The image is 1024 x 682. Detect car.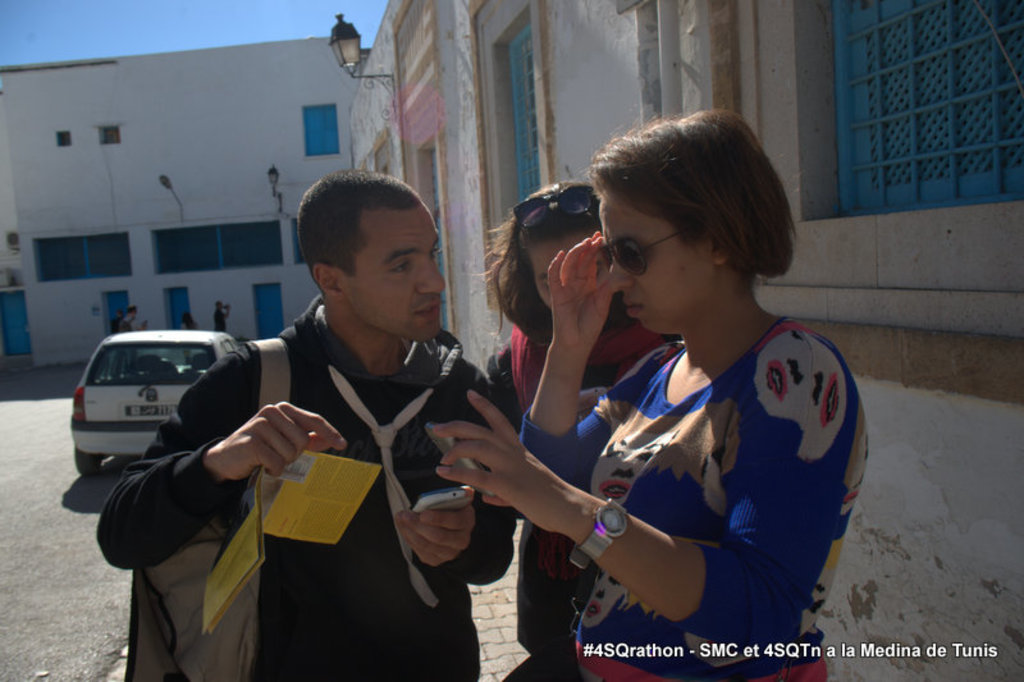
Detection: detection(61, 330, 243, 479).
